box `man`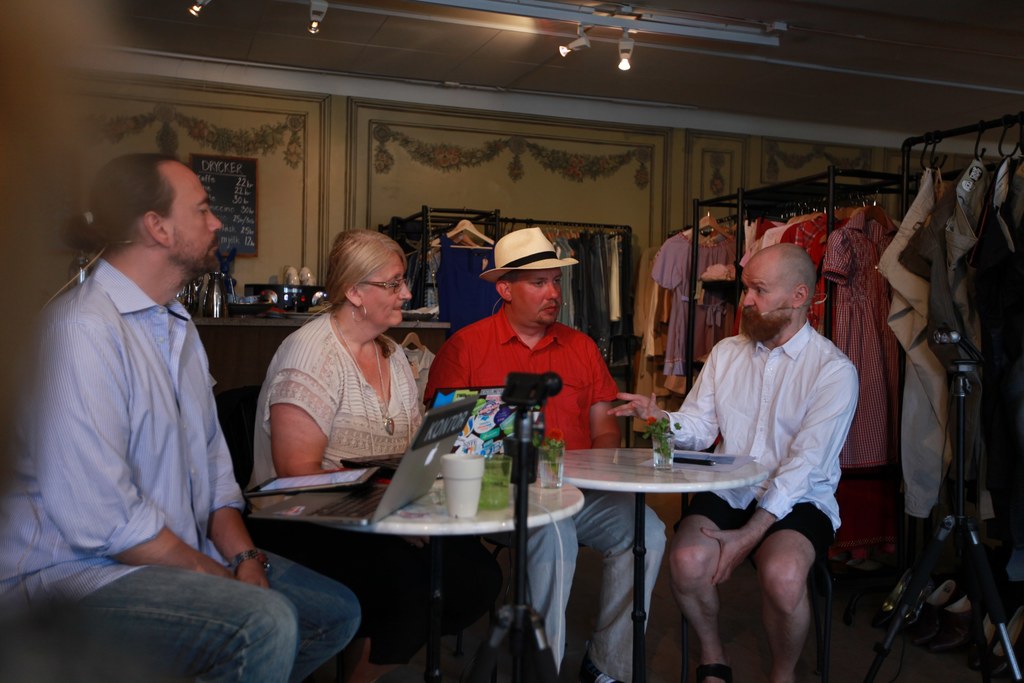
{"left": 428, "top": 218, "right": 662, "bottom": 682}
